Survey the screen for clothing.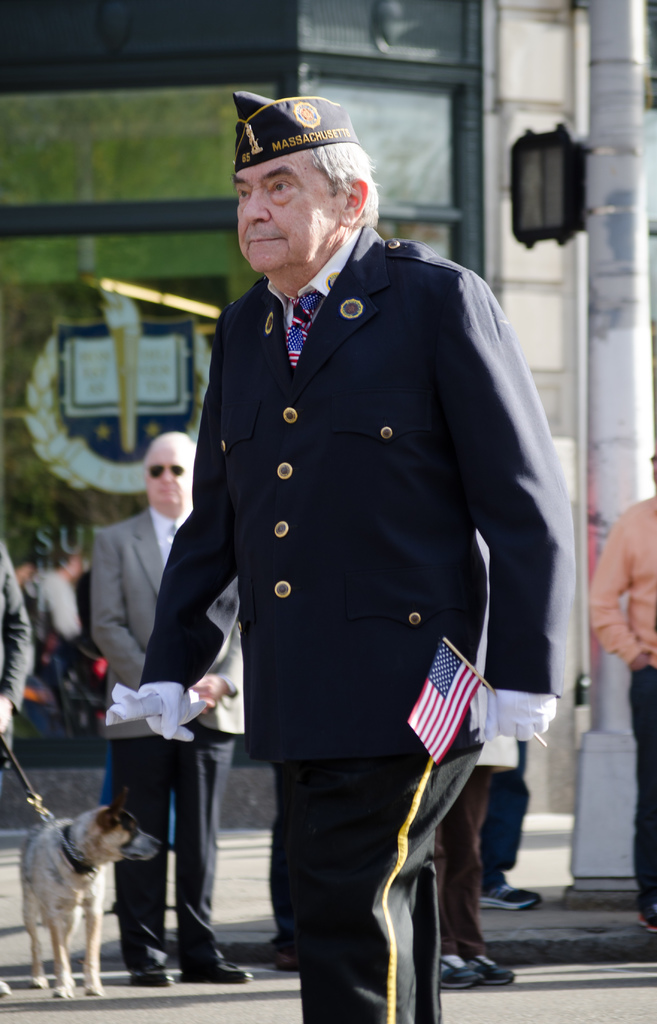
Survey found: (x1=482, y1=743, x2=533, y2=879).
